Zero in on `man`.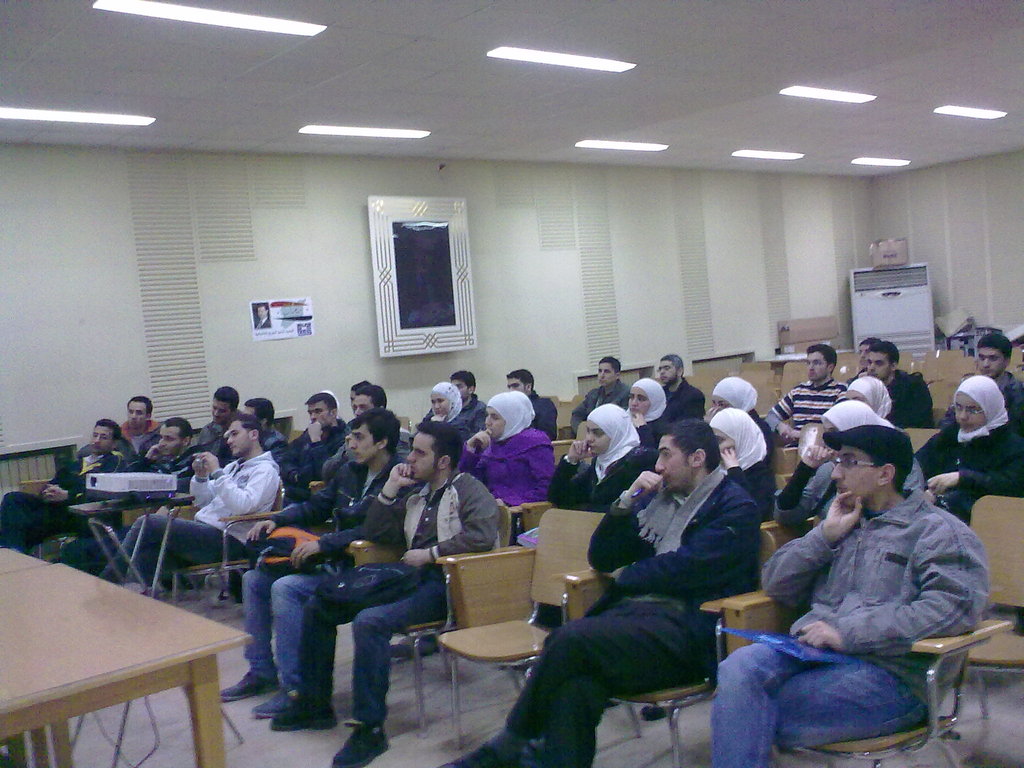
Zeroed in: 452 416 764 767.
